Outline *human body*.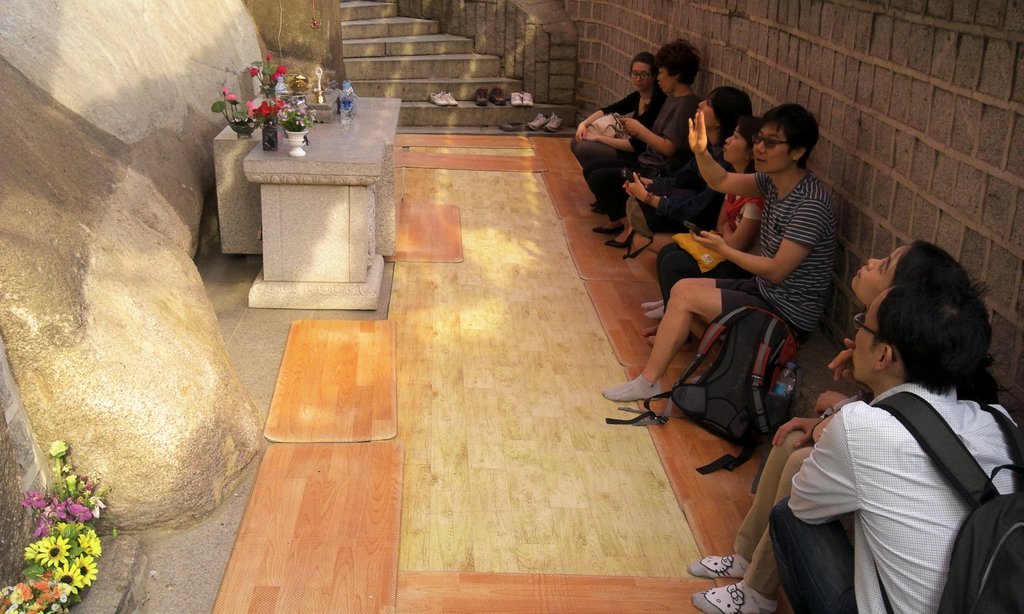
Outline: 769/274/1016/610.
